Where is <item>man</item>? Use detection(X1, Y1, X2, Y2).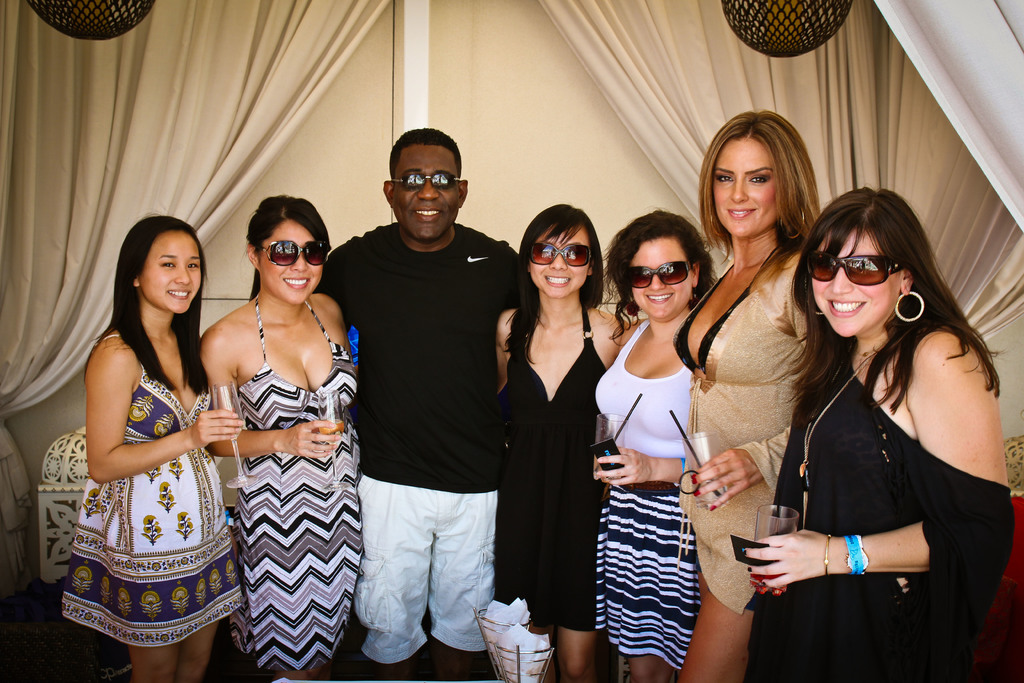
detection(308, 128, 540, 682).
